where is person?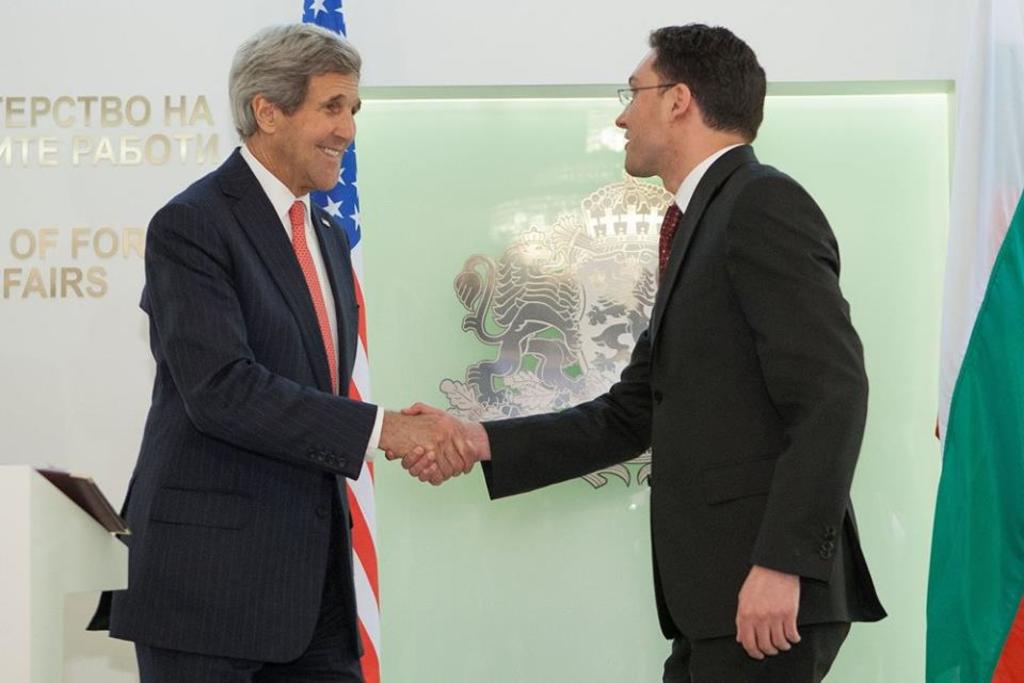
[left=374, top=16, right=886, bottom=682].
